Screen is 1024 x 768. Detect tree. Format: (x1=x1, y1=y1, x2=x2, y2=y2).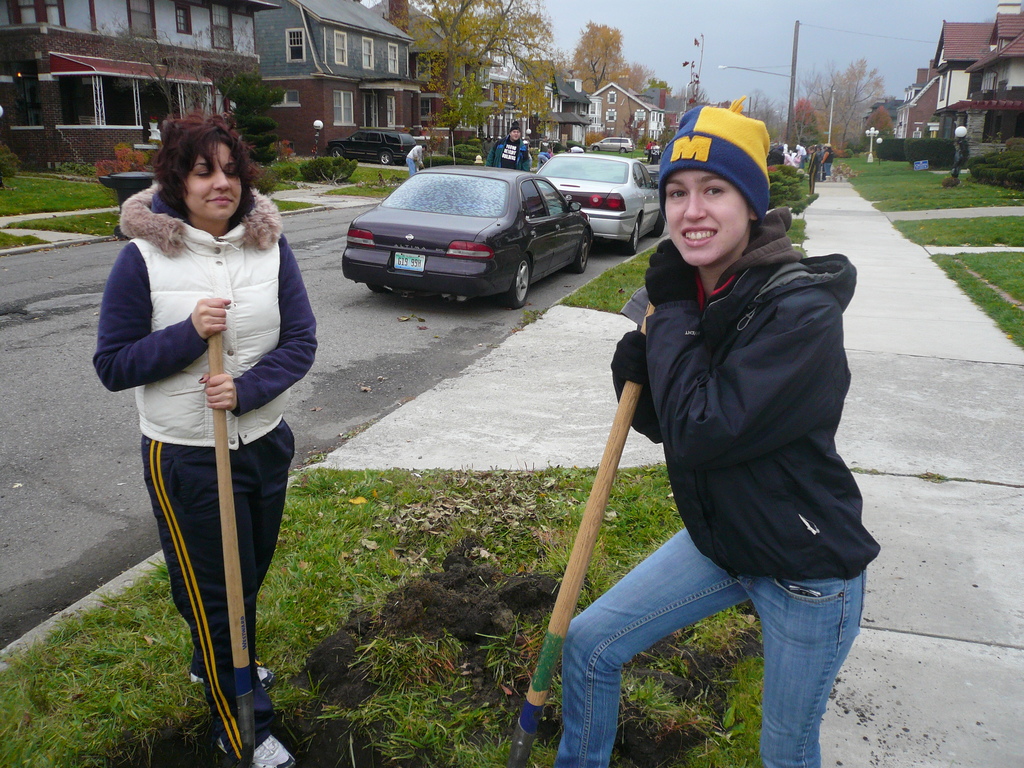
(x1=620, y1=57, x2=655, y2=98).
